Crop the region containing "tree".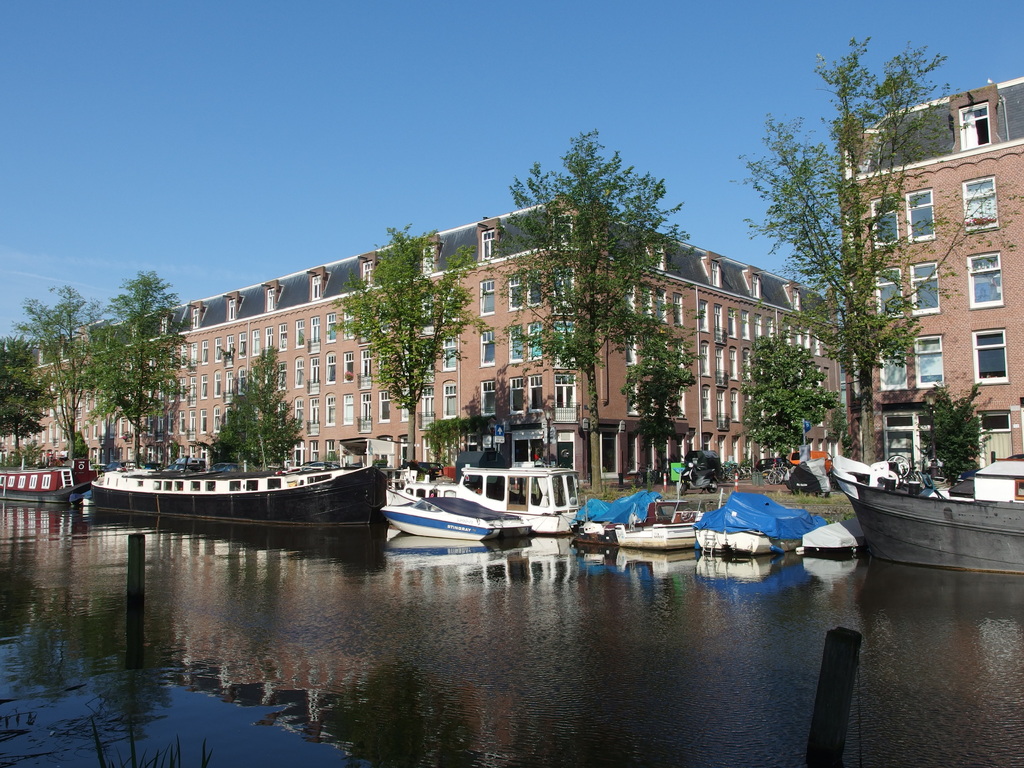
Crop region: <box>620,330,688,481</box>.
